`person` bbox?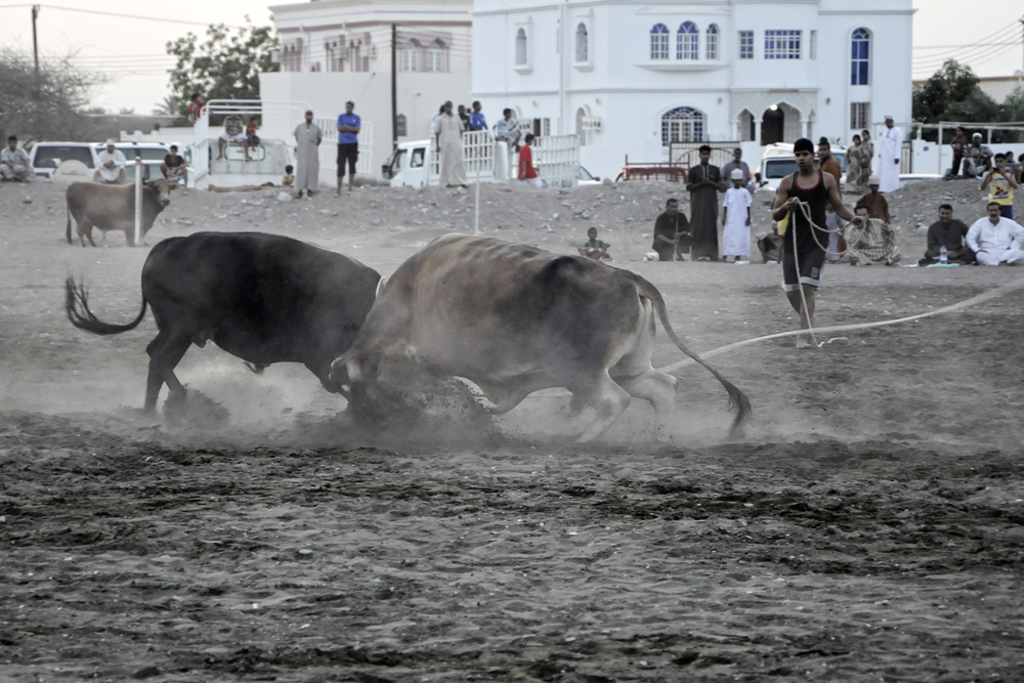
<bbox>722, 141, 762, 189</bbox>
